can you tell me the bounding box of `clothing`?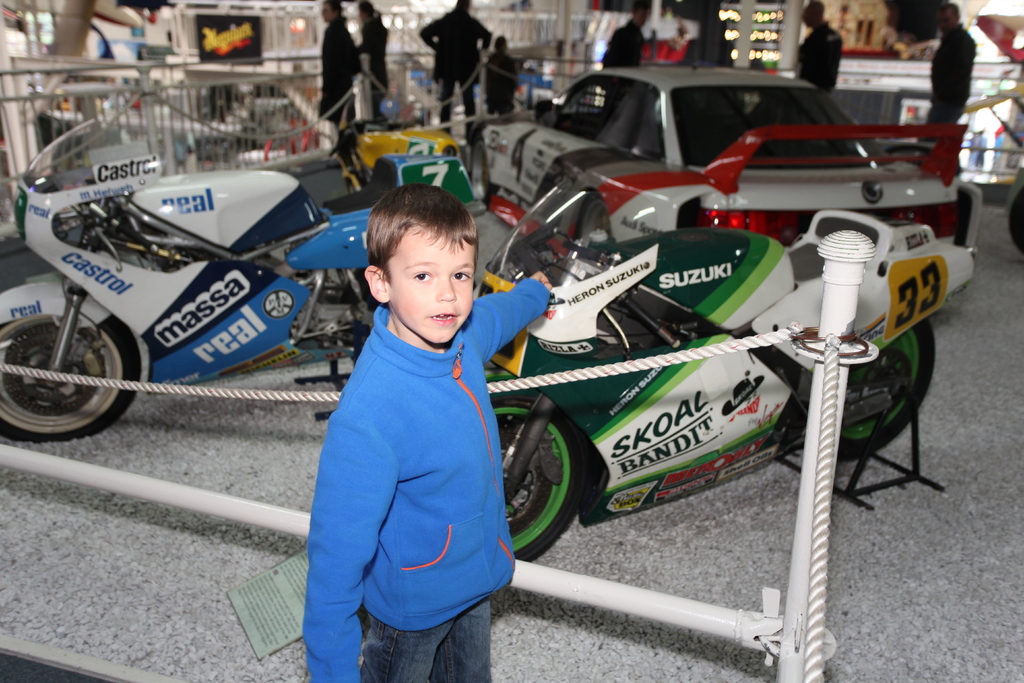
{"left": 318, "top": 17, "right": 365, "bottom": 126}.
